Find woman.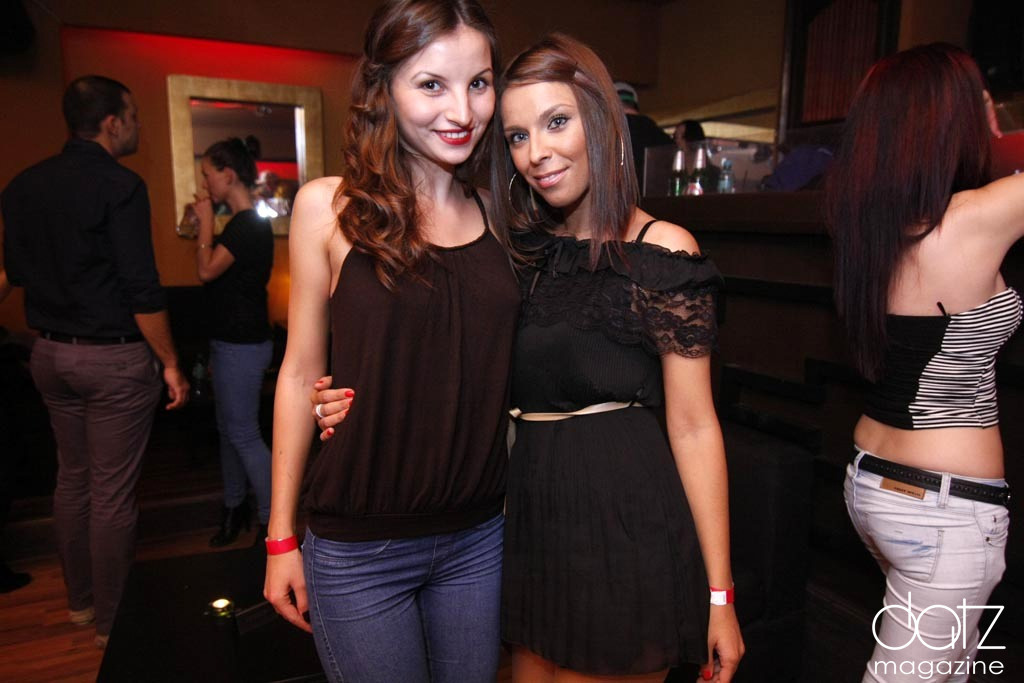
bbox=[262, 0, 528, 682].
